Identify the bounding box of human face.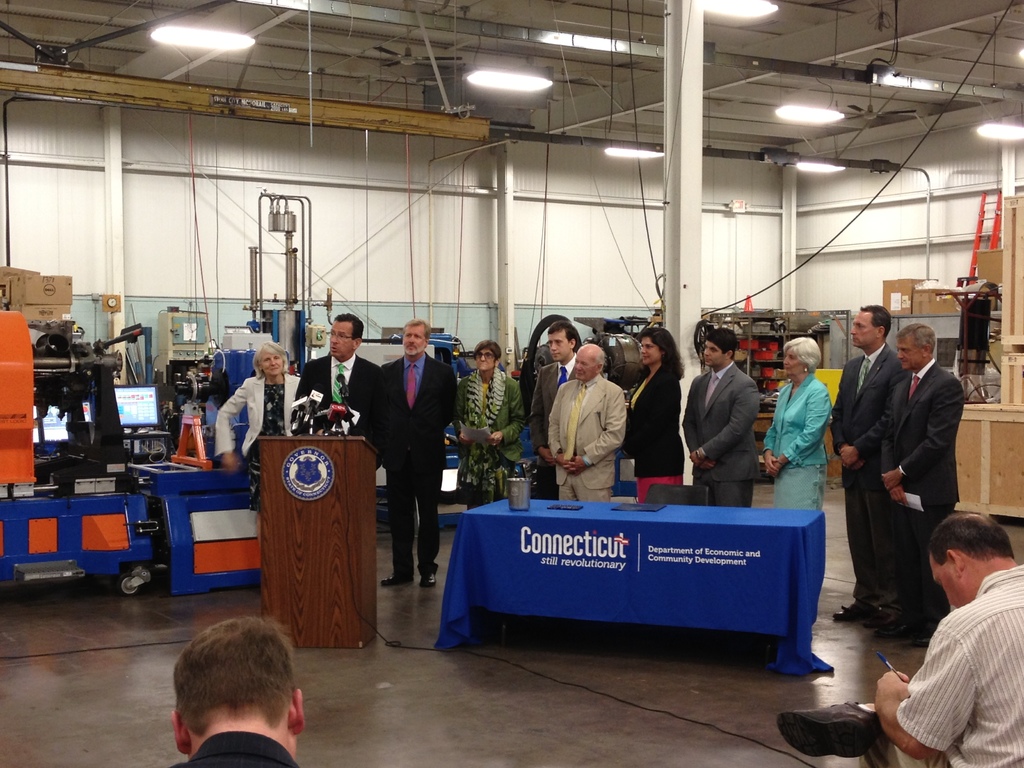
571:350:593:381.
